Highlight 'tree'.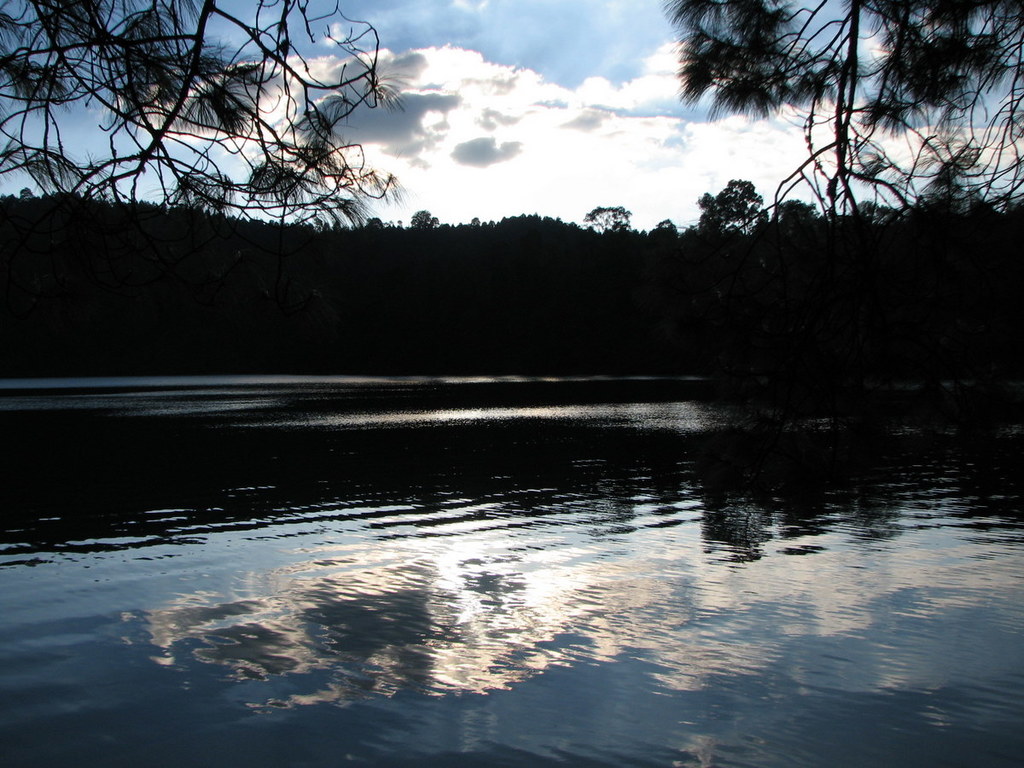
Highlighted region: rect(661, 0, 1023, 230).
